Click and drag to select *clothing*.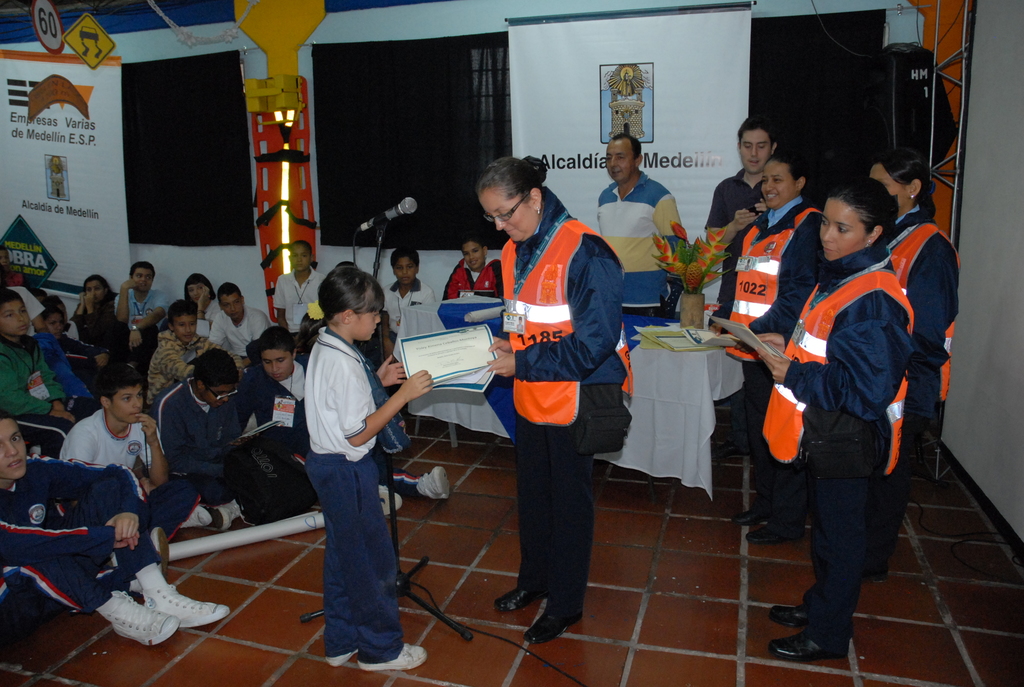
Selection: bbox=[193, 299, 213, 341].
